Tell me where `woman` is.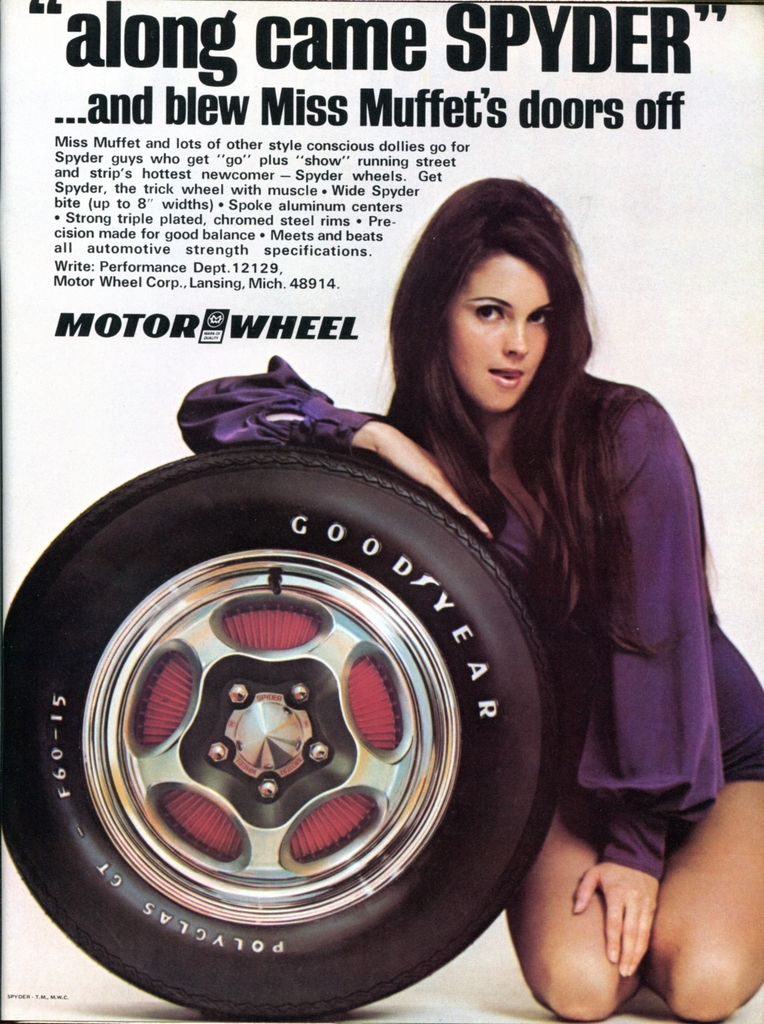
`woman` is at left=178, top=171, right=763, bottom=1023.
